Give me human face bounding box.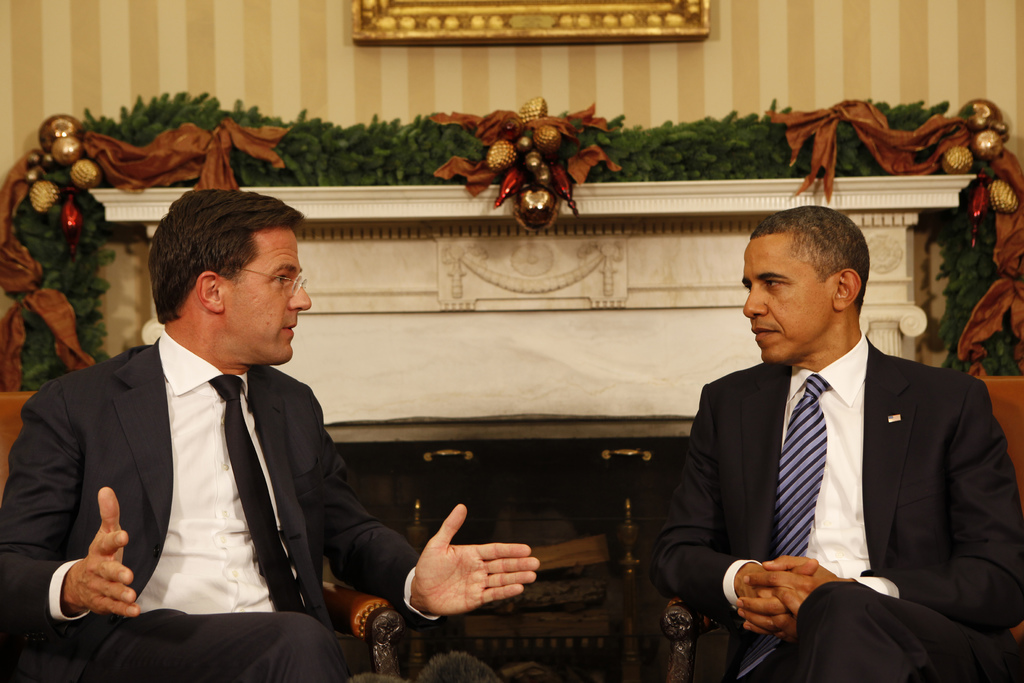
(740, 235, 845, 360).
